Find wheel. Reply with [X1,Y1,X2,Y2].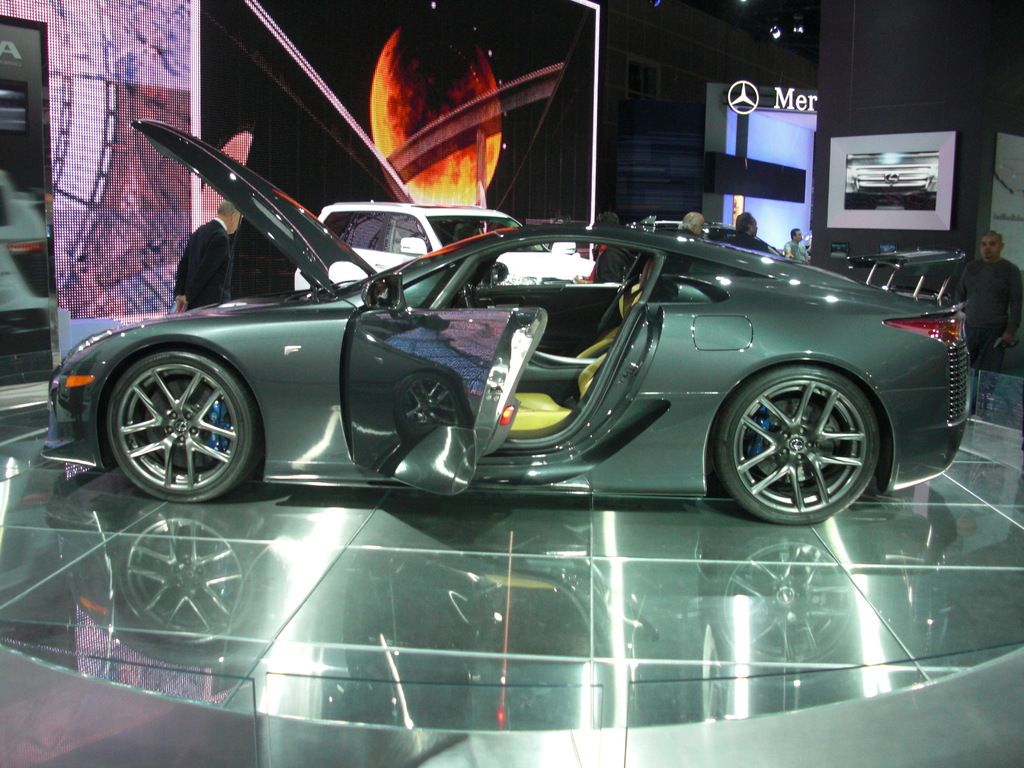
[463,285,477,309].
